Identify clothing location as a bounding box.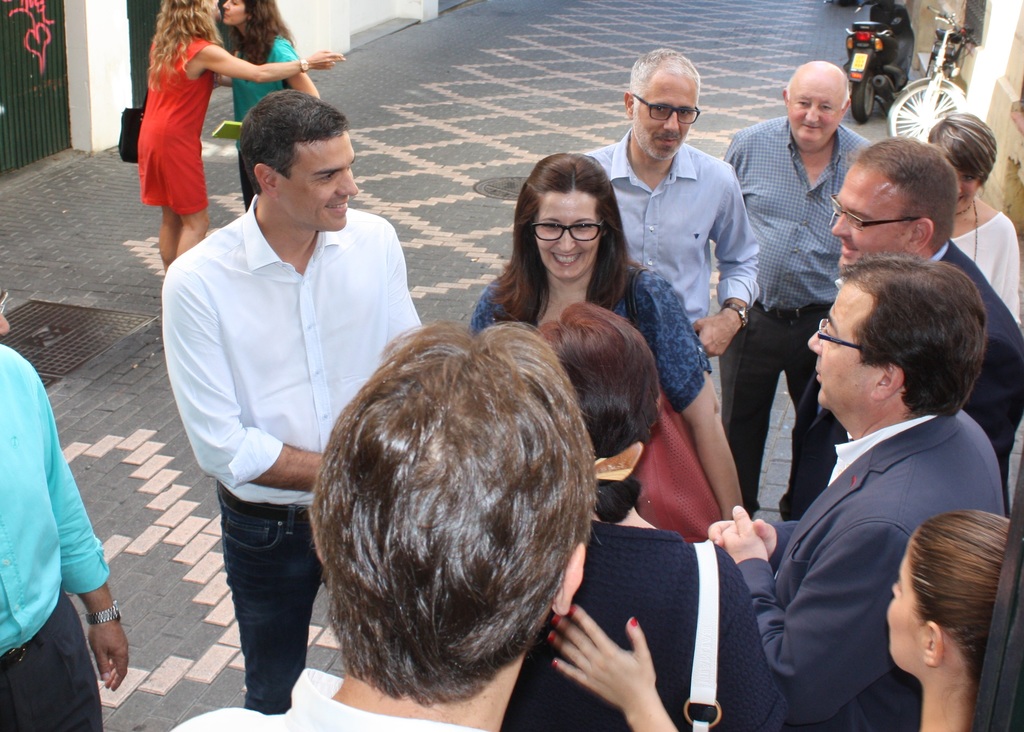
[172,662,499,731].
